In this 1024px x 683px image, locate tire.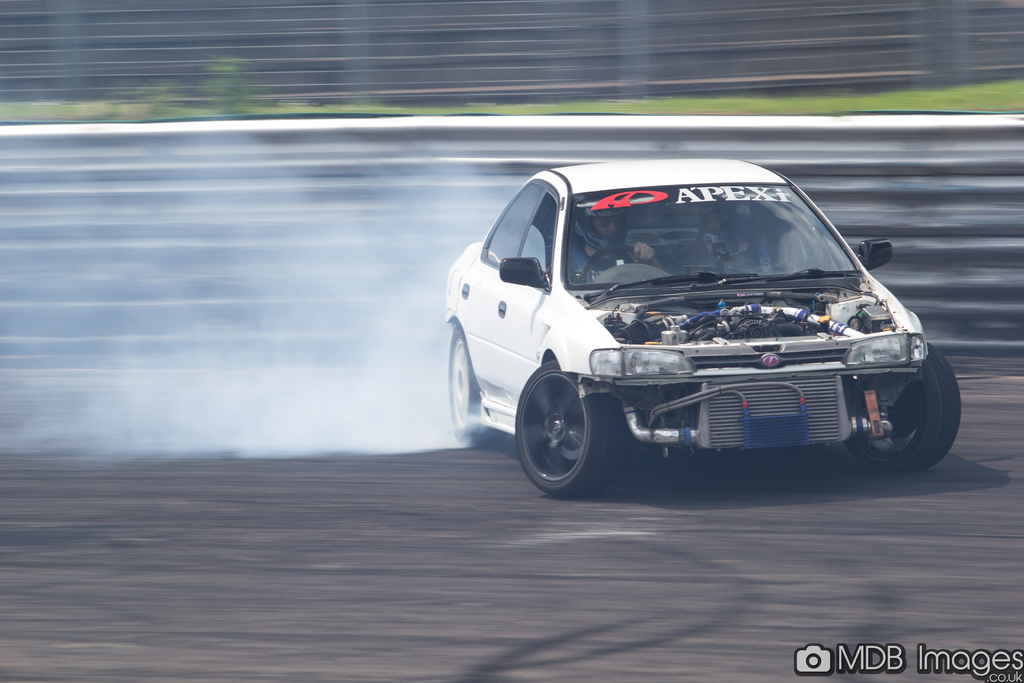
Bounding box: Rect(445, 325, 486, 445).
